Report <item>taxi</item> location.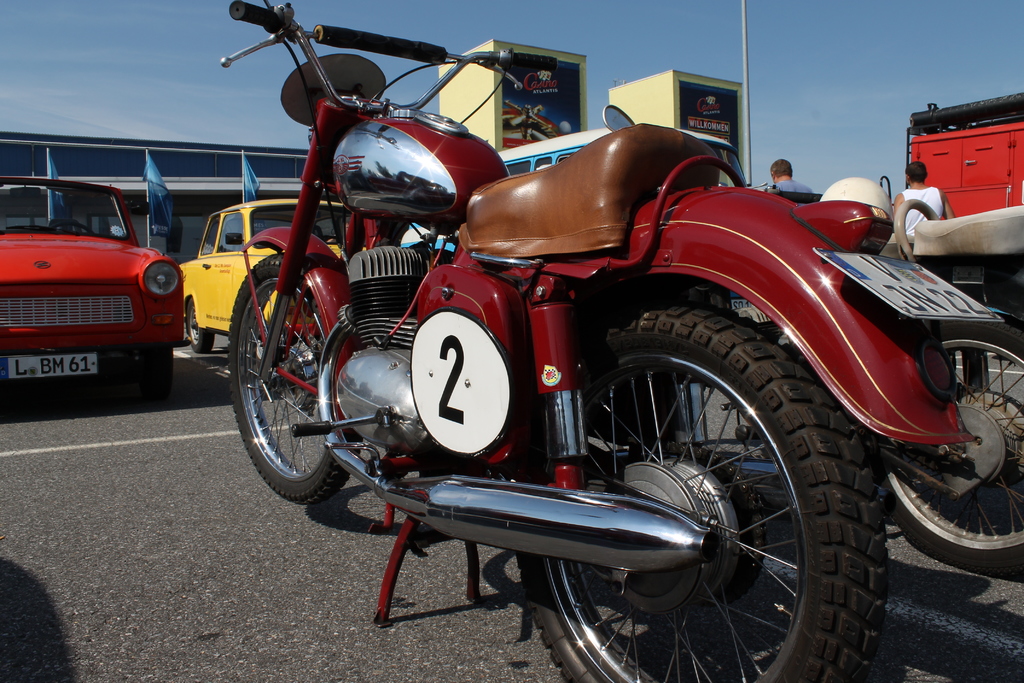
Report: x1=180 y1=197 x2=376 y2=349.
